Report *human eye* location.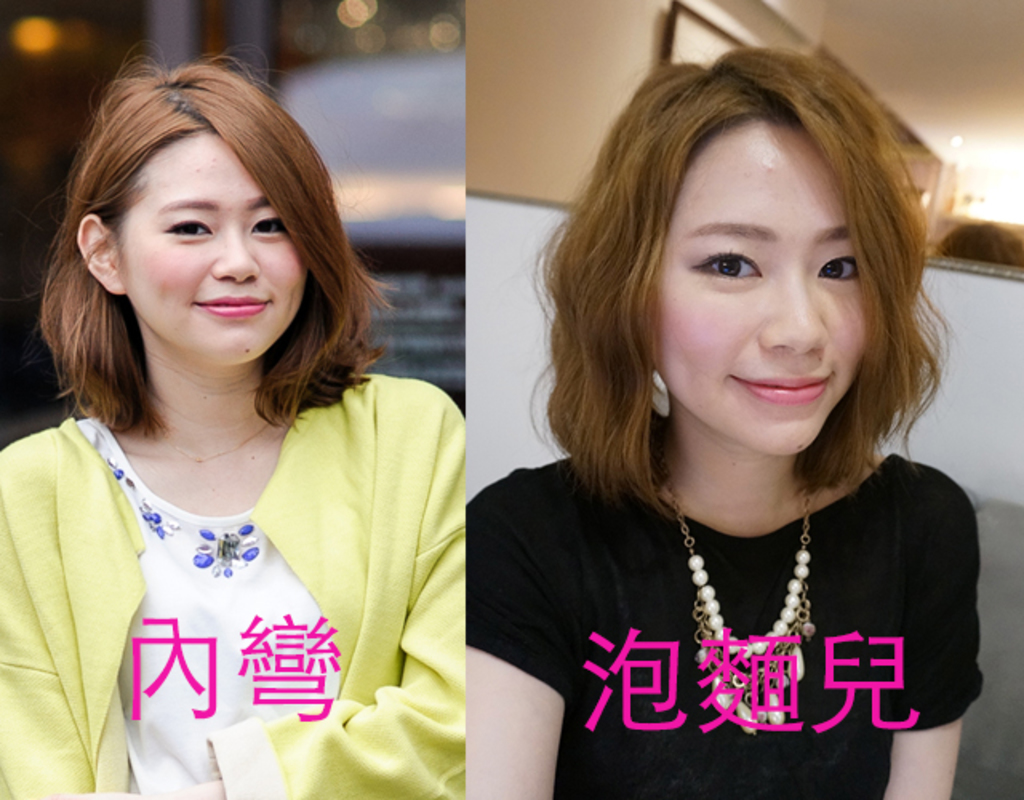
Report: crop(806, 245, 856, 291).
